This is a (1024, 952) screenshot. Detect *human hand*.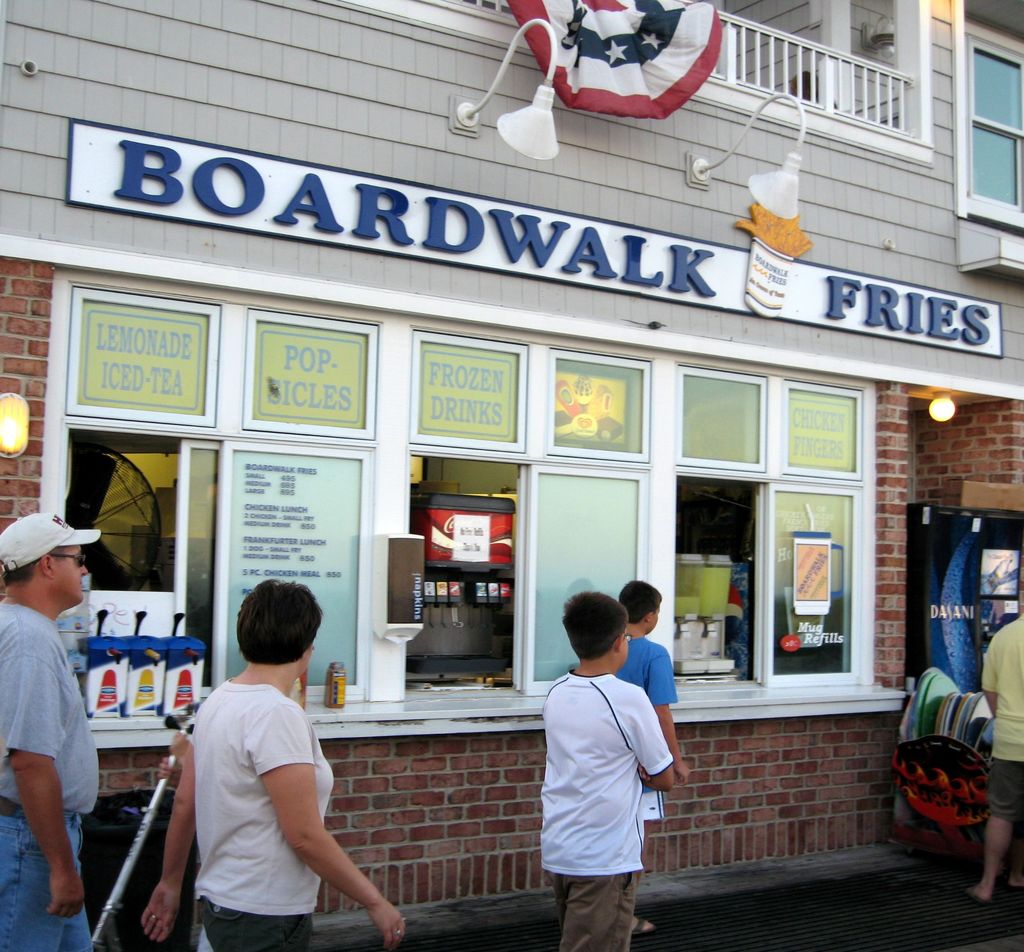
368,899,406,951.
